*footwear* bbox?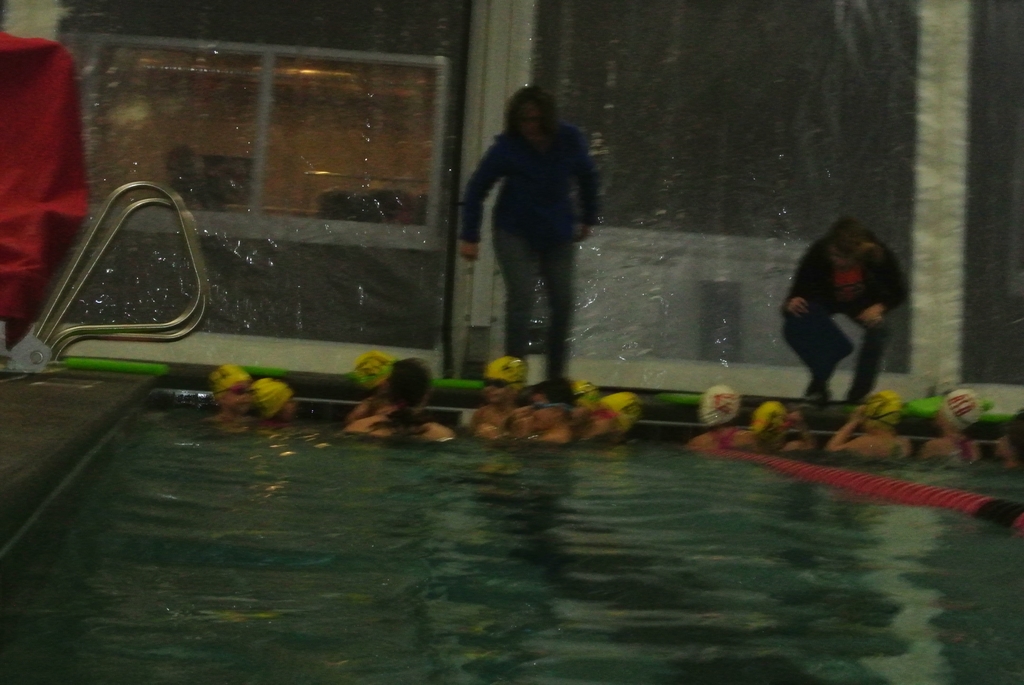
809/379/834/396
